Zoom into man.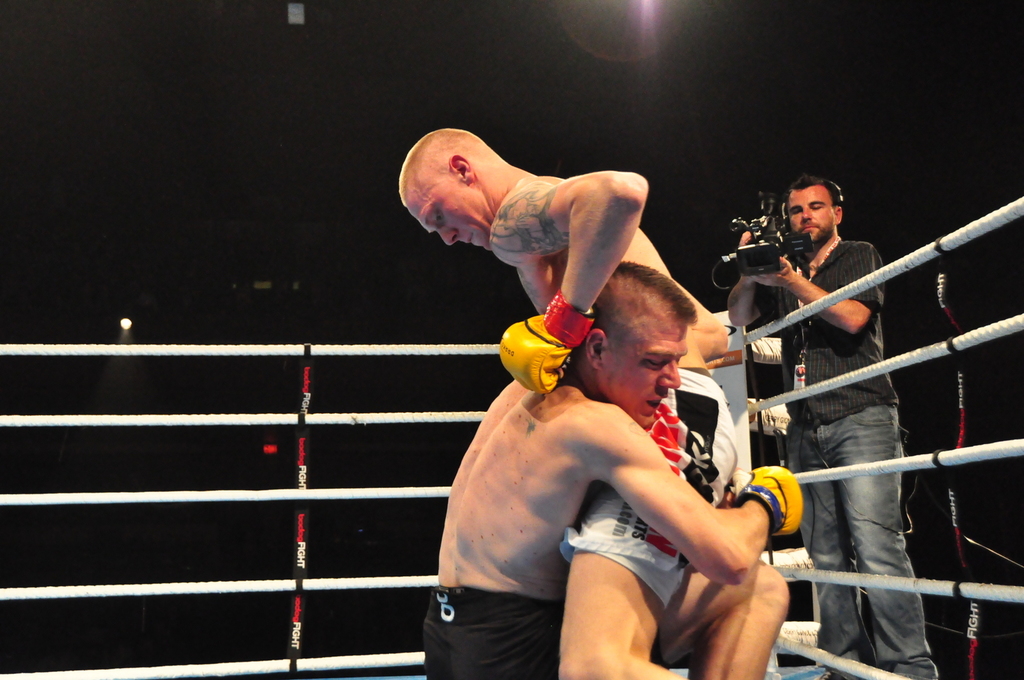
Zoom target: <region>421, 259, 801, 679</region>.
